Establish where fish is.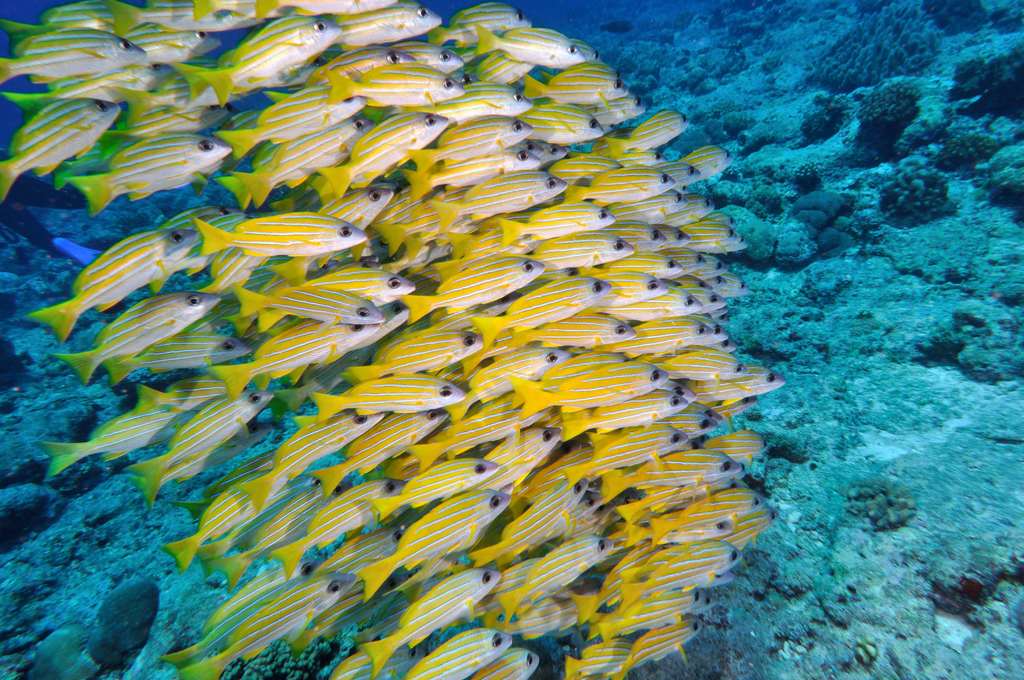
Established at [left=600, top=147, right=673, bottom=166].
